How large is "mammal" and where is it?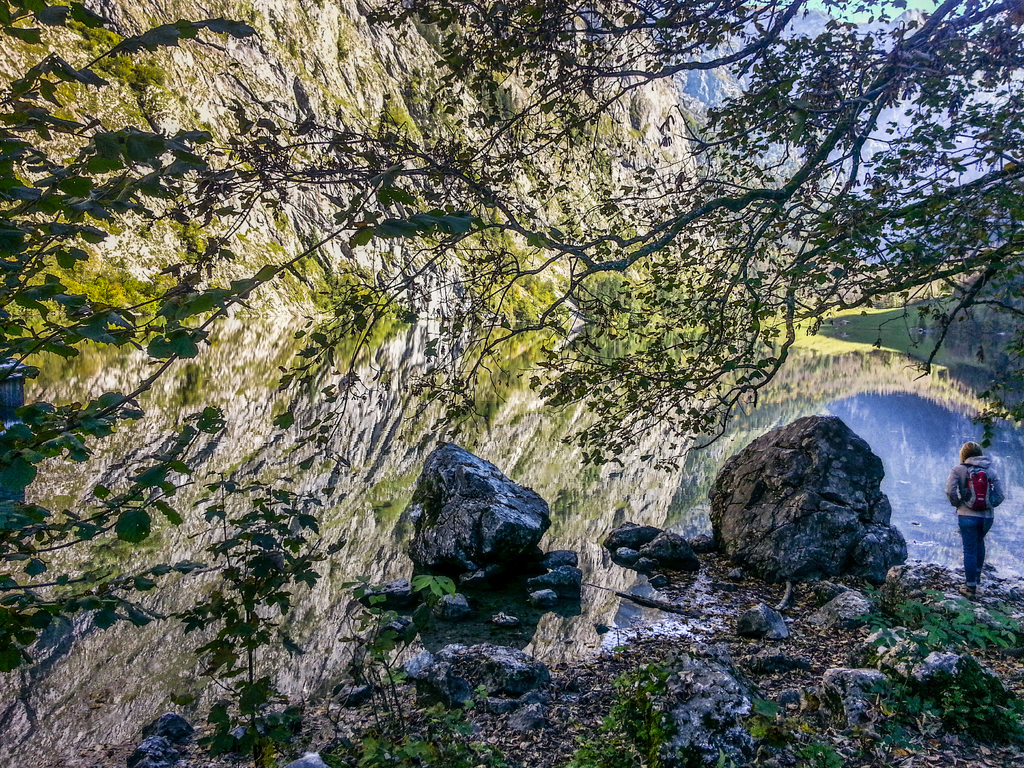
Bounding box: pyautogui.locateOnScreen(949, 458, 1012, 584).
